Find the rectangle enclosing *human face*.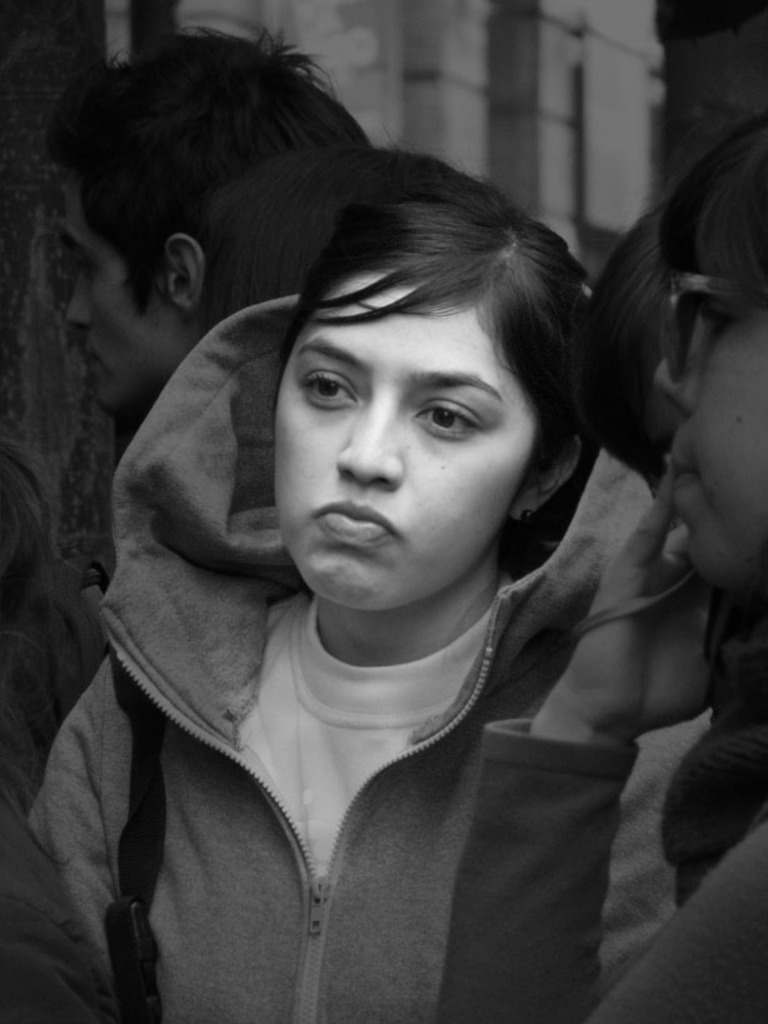
bbox(657, 260, 767, 598).
